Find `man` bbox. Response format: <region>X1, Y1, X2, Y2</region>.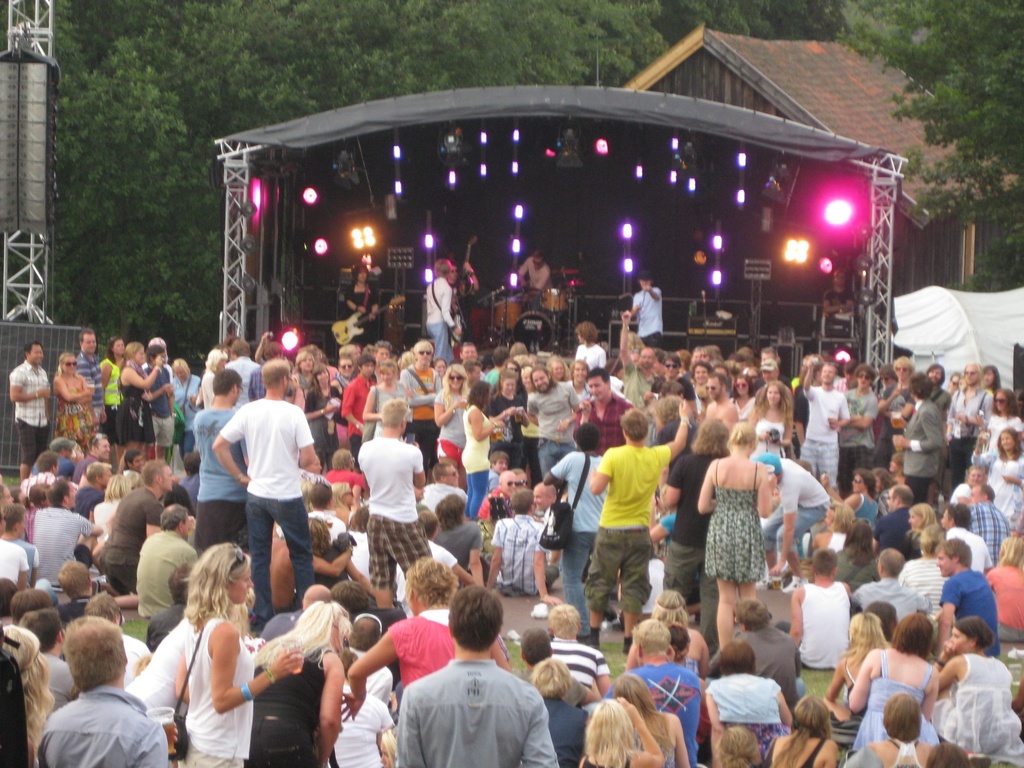
<region>959, 483, 1011, 557</region>.
